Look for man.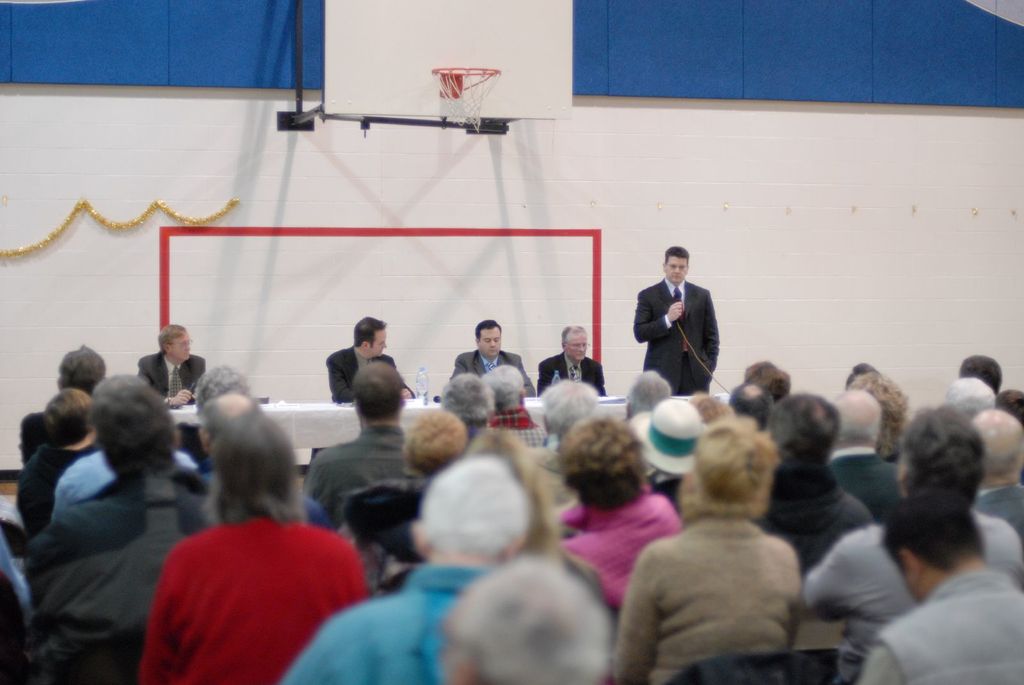
Found: [left=329, top=317, right=413, bottom=400].
